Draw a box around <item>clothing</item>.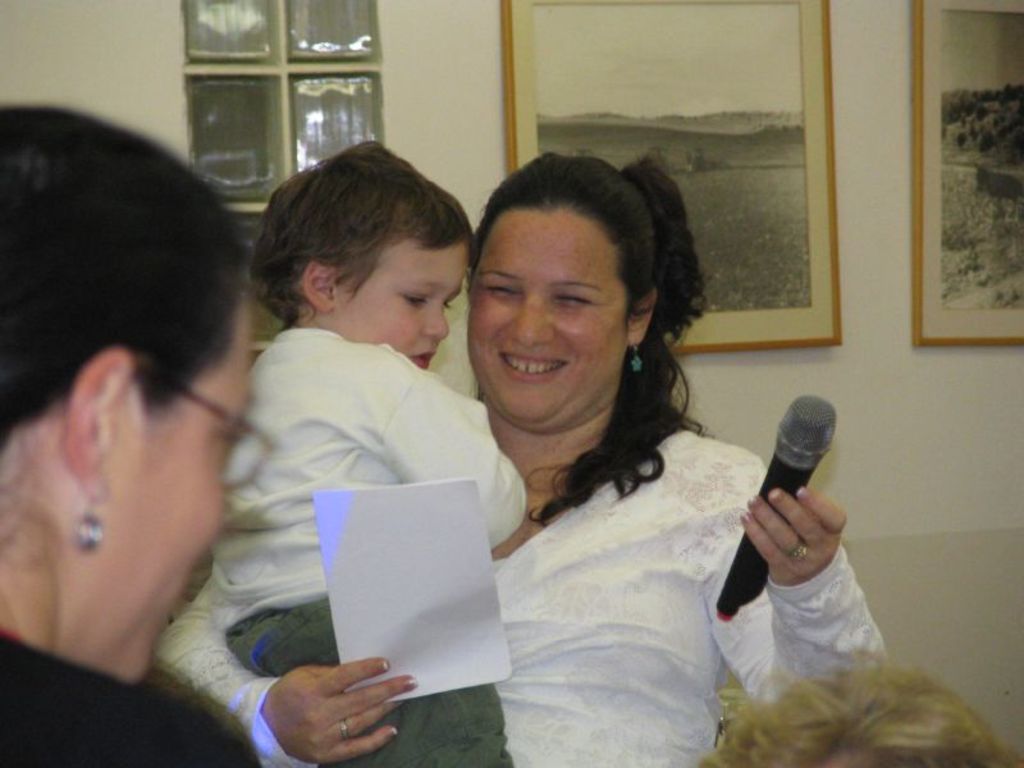
l=212, t=317, r=526, b=767.
